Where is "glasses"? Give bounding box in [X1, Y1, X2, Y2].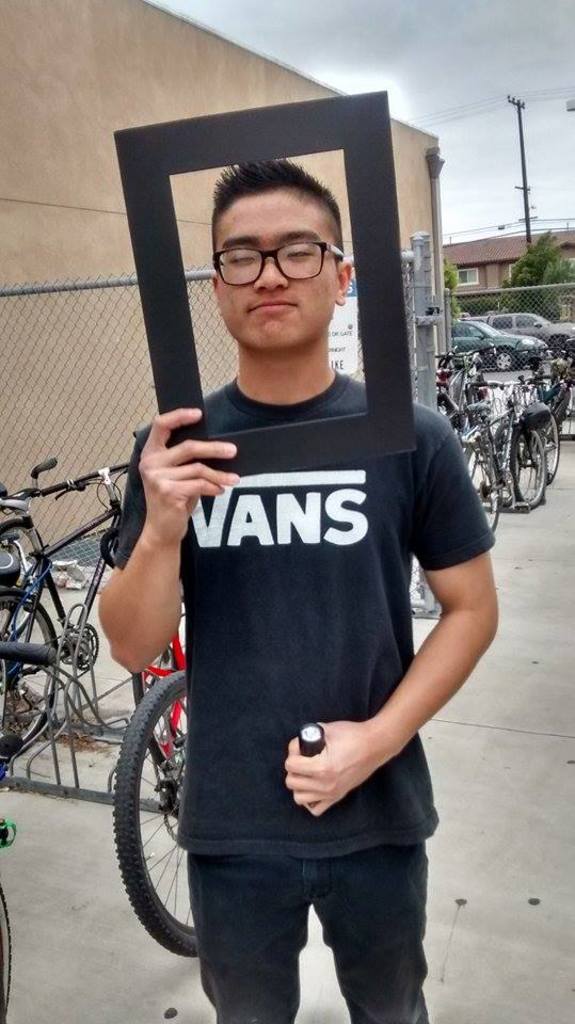
[211, 233, 350, 288].
